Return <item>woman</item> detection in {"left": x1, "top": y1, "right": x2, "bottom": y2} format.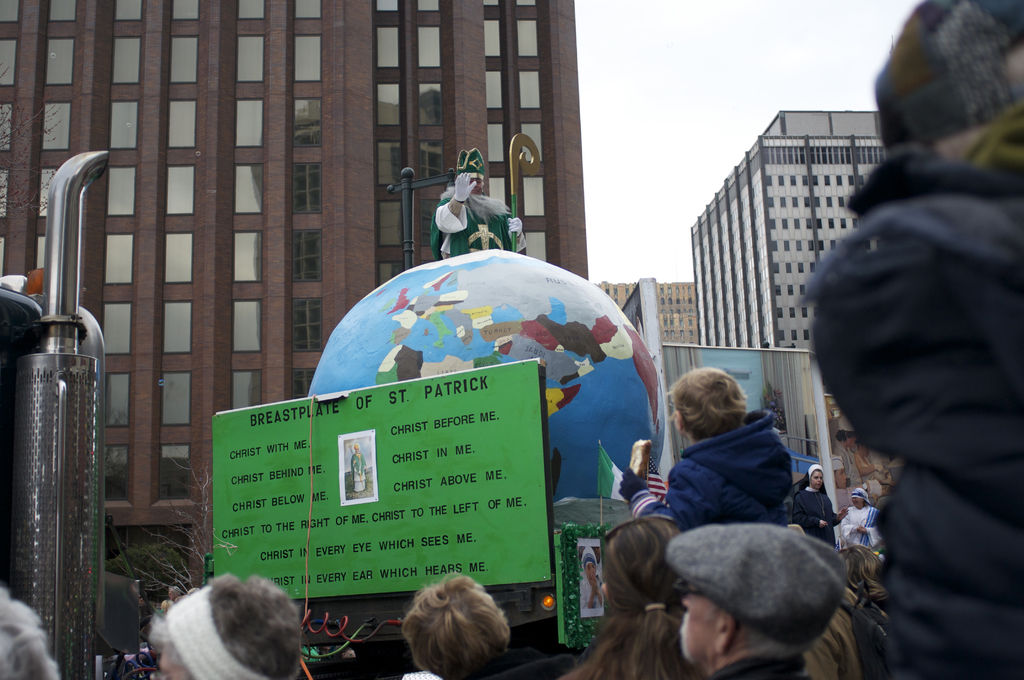
{"left": 855, "top": 444, "right": 883, "bottom": 481}.
